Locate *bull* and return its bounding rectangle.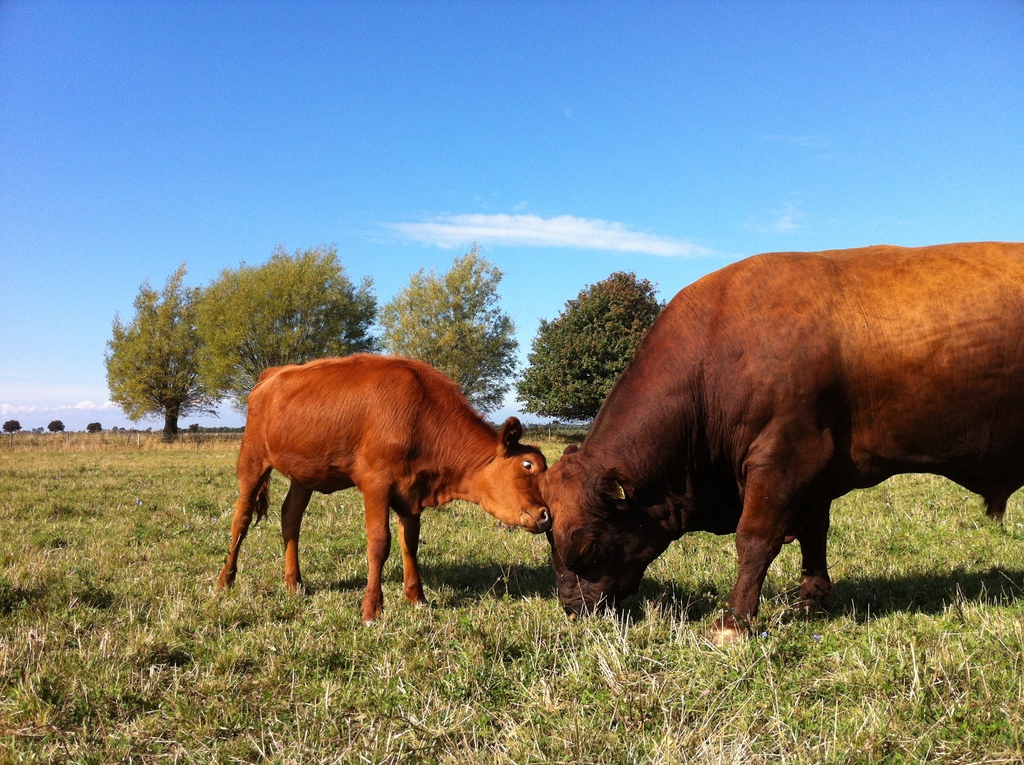
detection(532, 240, 1023, 656).
